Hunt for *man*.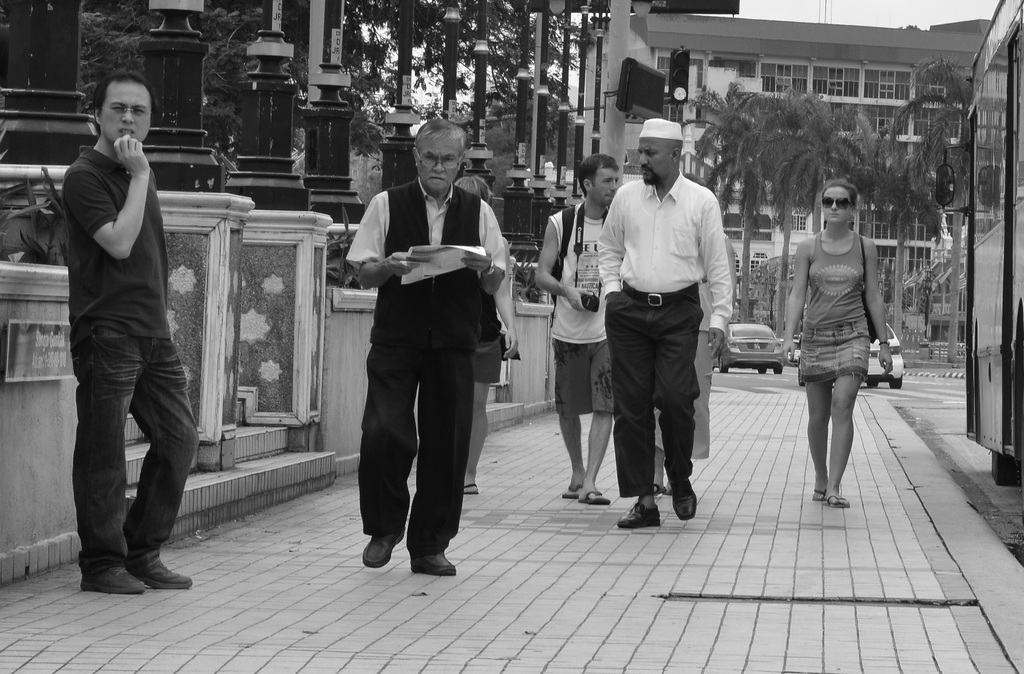
Hunted down at [590, 111, 731, 540].
